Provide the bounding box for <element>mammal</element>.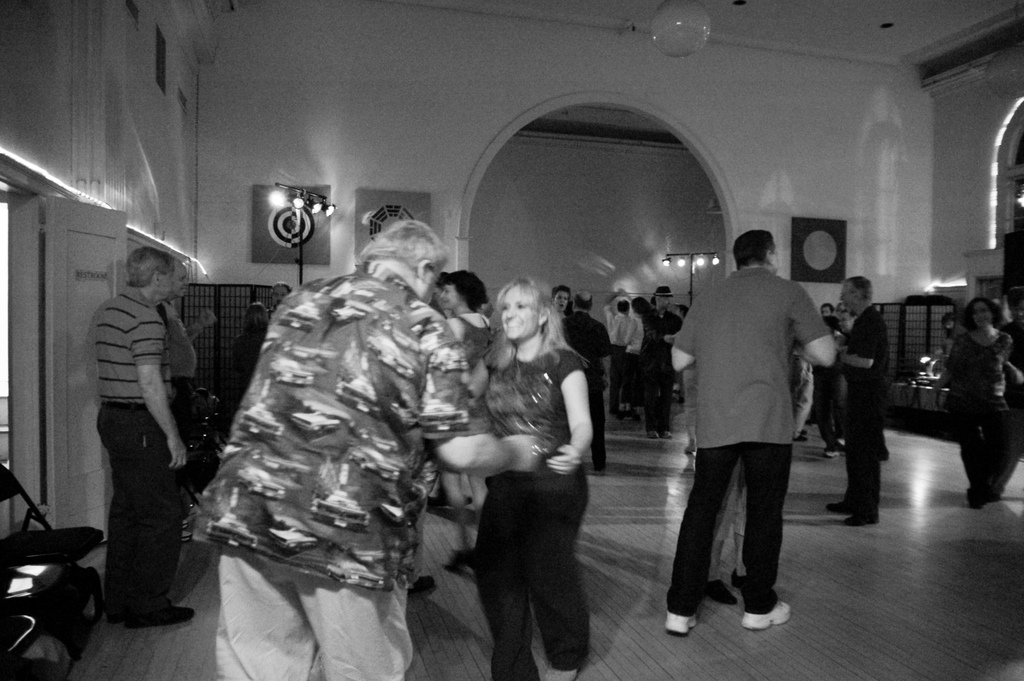
box=[90, 245, 191, 623].
